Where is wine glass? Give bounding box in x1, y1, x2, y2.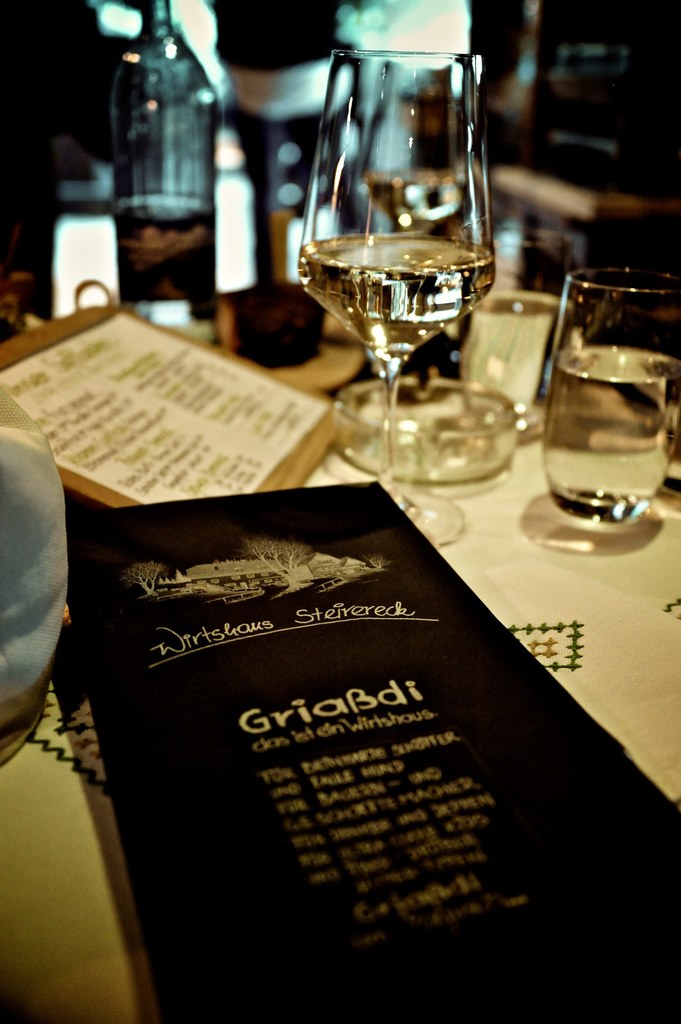
293, 42, 491, 548.
